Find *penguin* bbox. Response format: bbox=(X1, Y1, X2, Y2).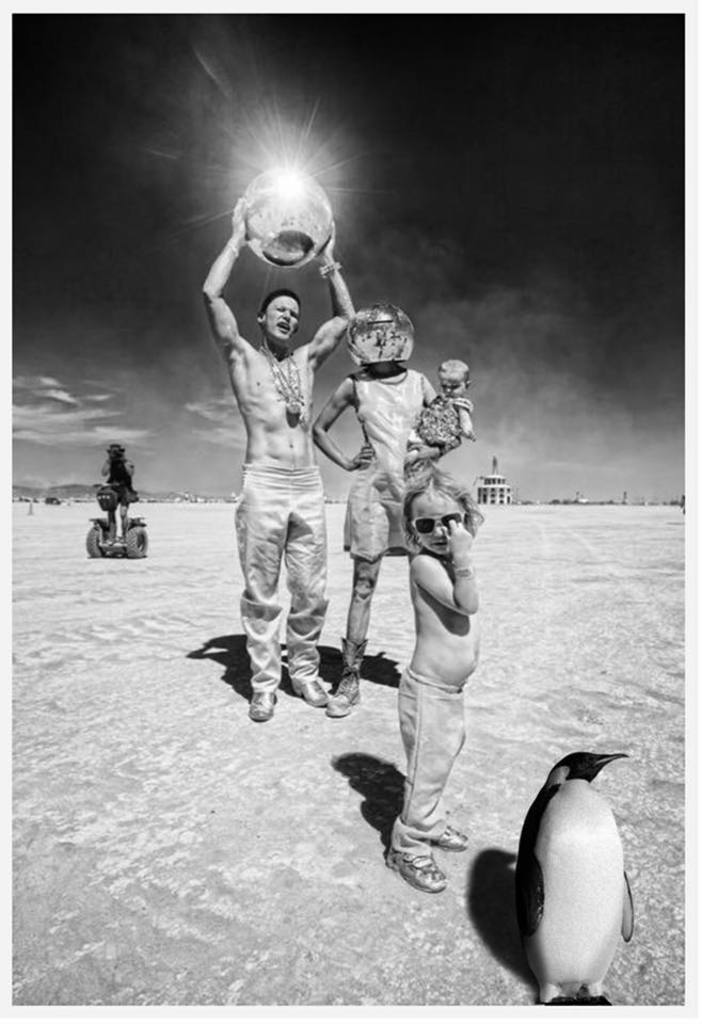
bbox=(495, 739, 653, 998).
